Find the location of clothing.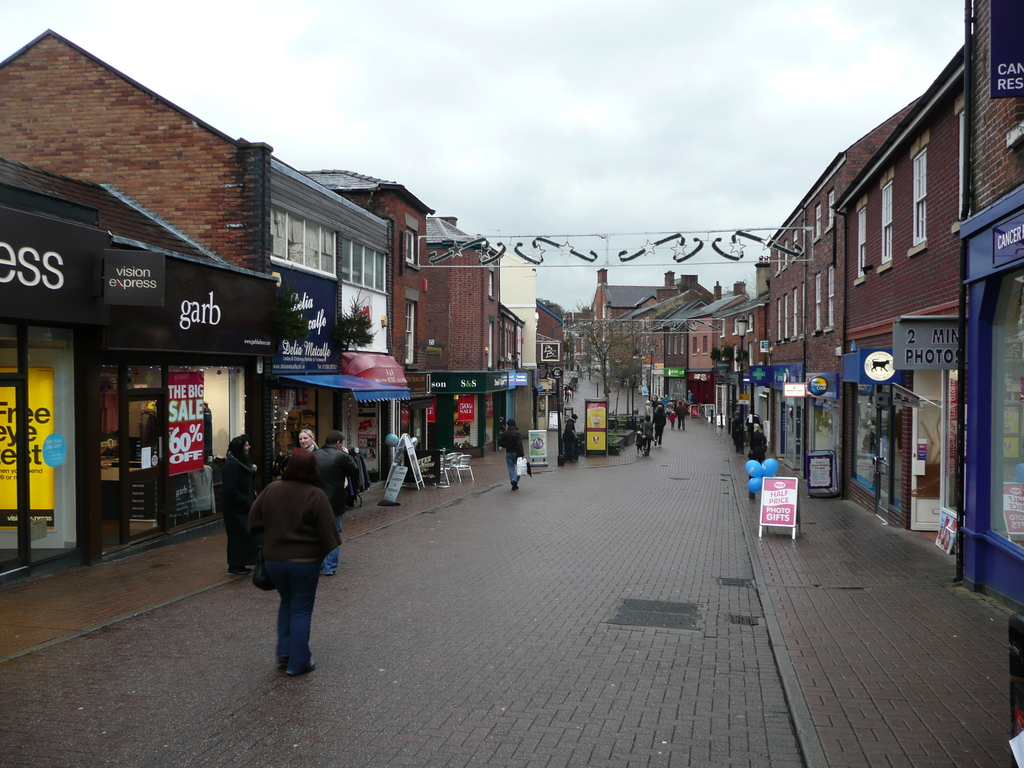
Location: 210, 457, 227, 509.
